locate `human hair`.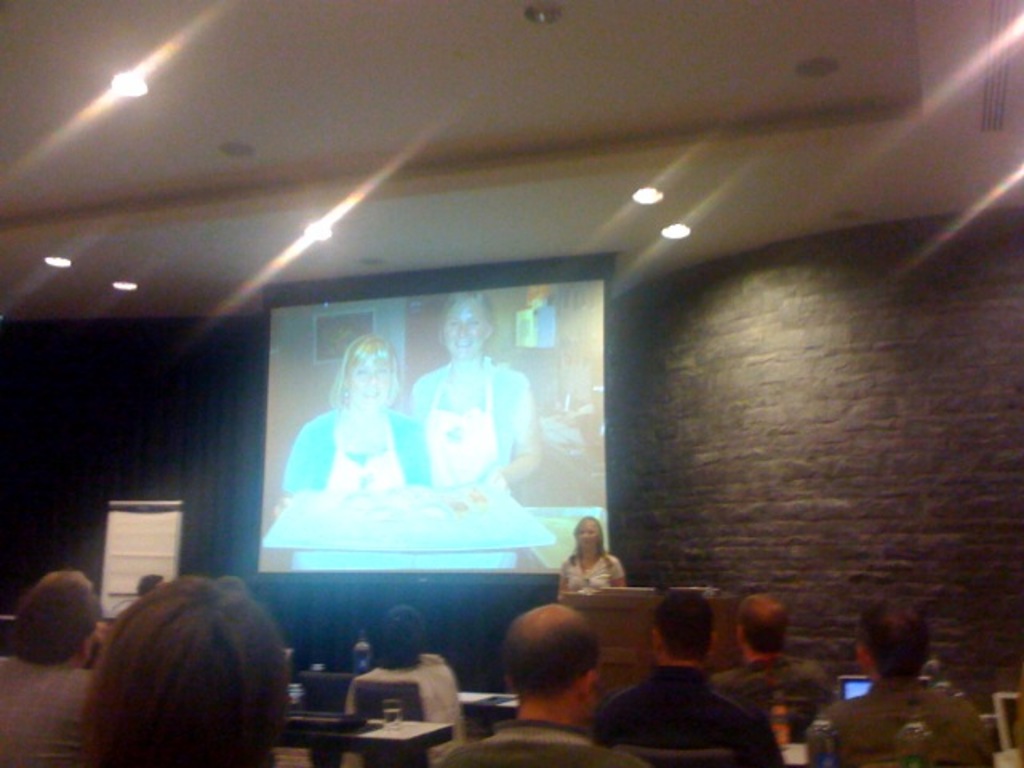
Bounding box: 856:600:933:680.
